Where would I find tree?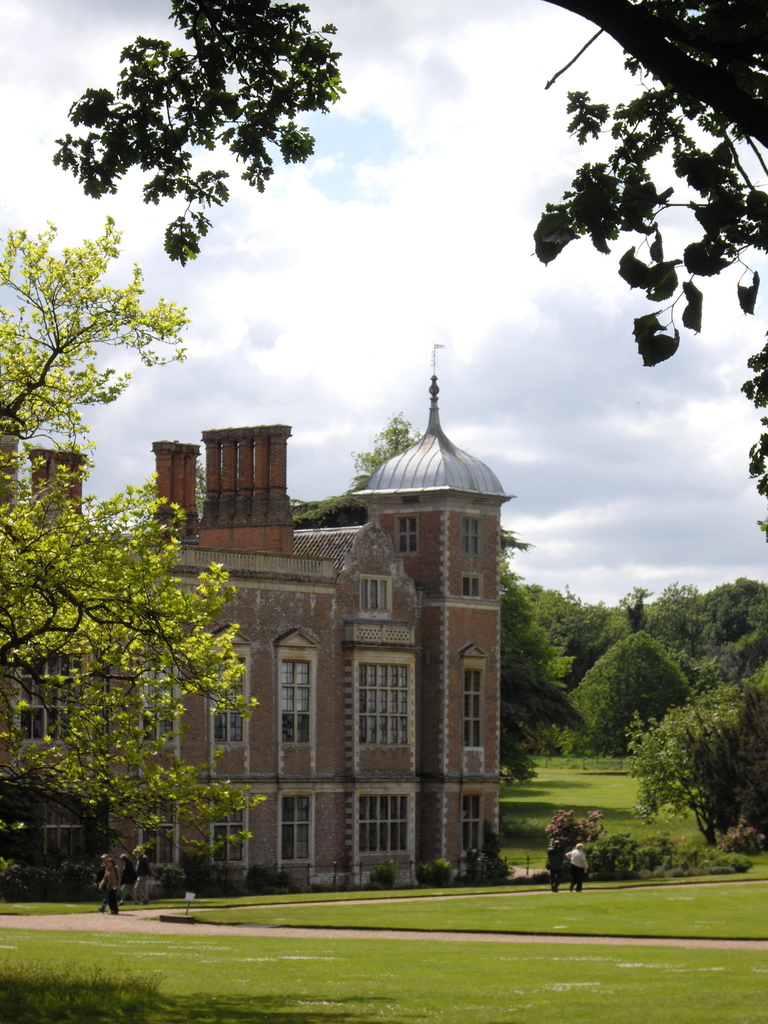
At BBox(47, 1, 767, 529).
